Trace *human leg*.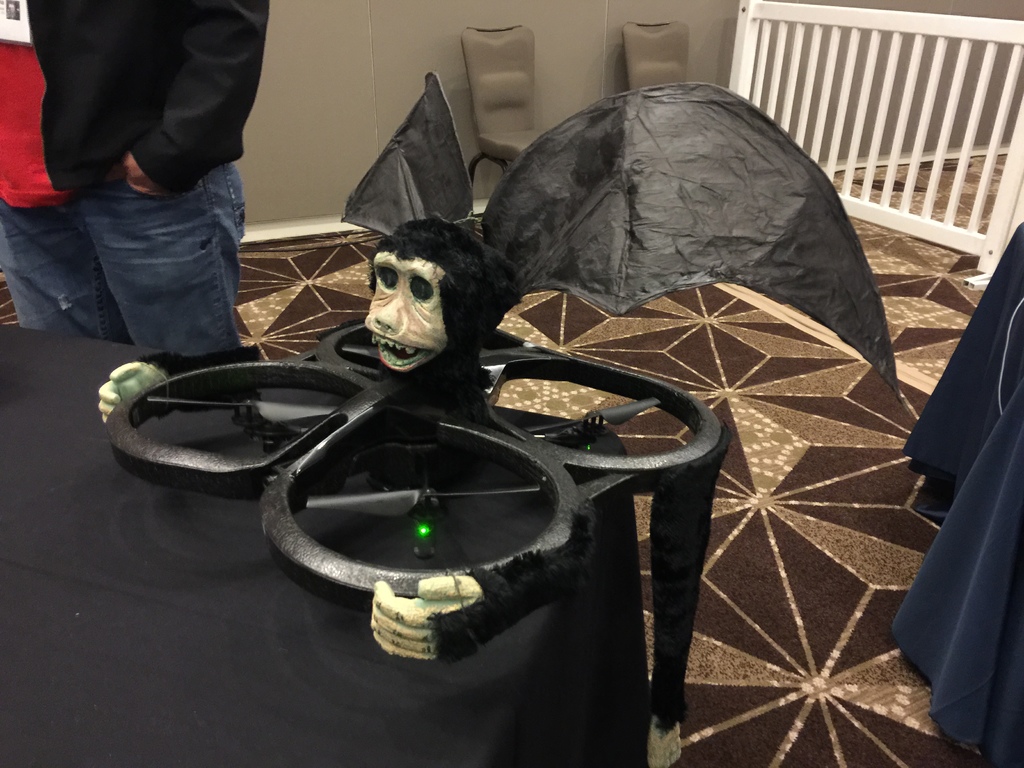
Traced to select_region(45, 108, 253, 356).
